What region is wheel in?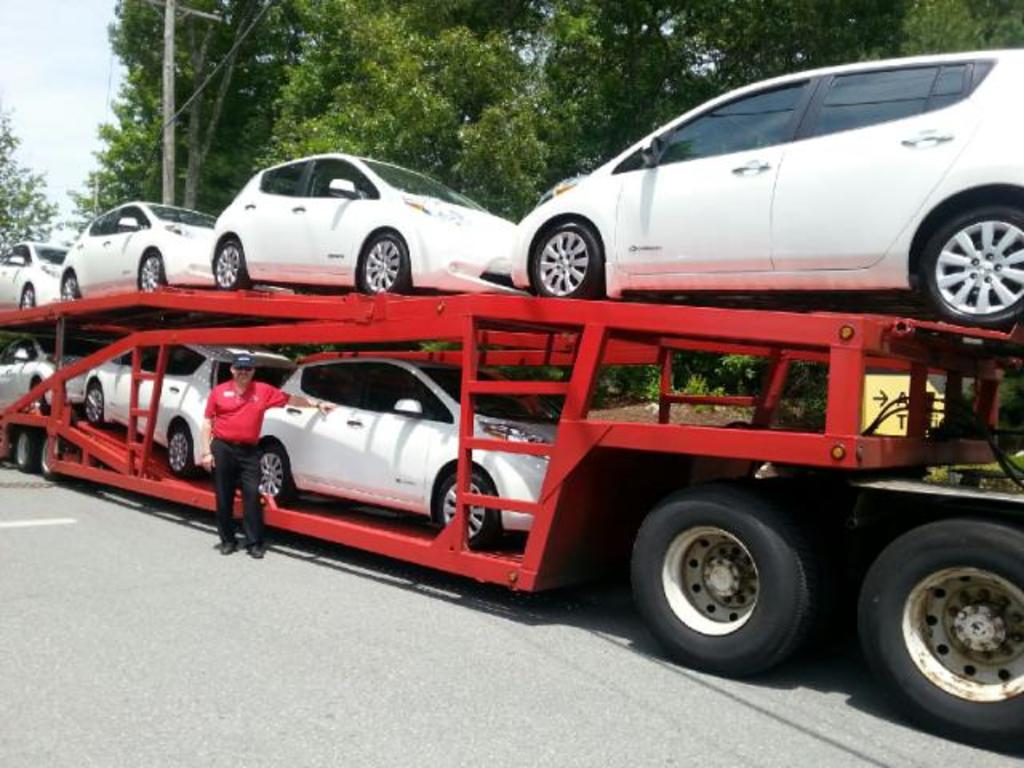
<region>523, 226, 597, 301</region>.
